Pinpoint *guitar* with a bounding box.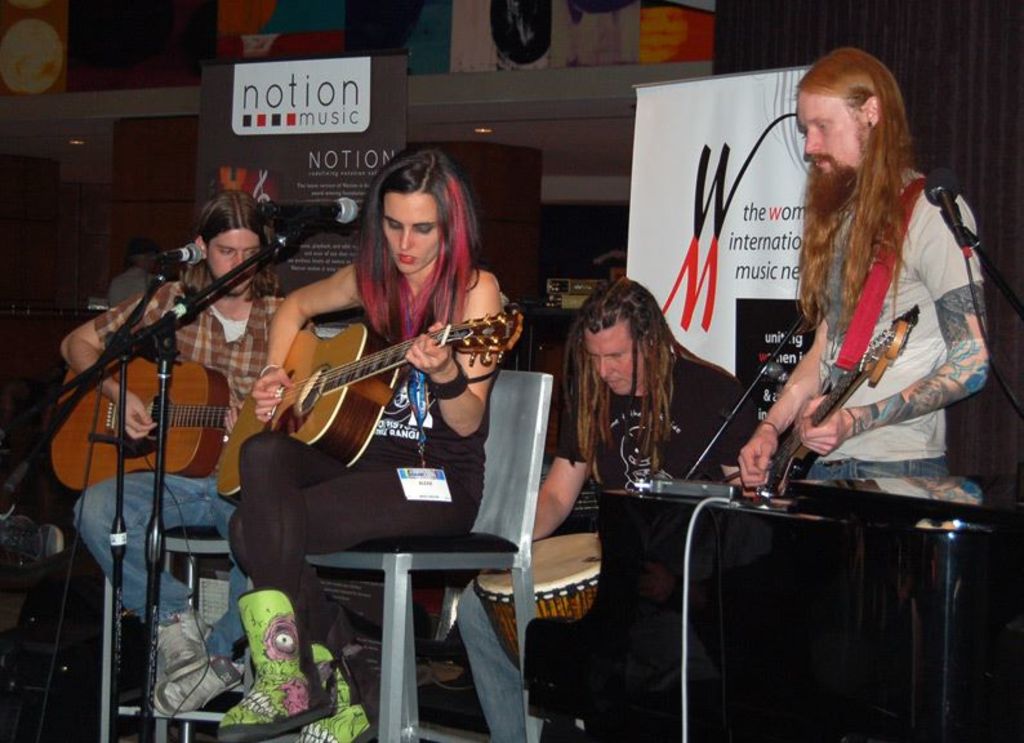
detection(226, 285, 506, 464).
